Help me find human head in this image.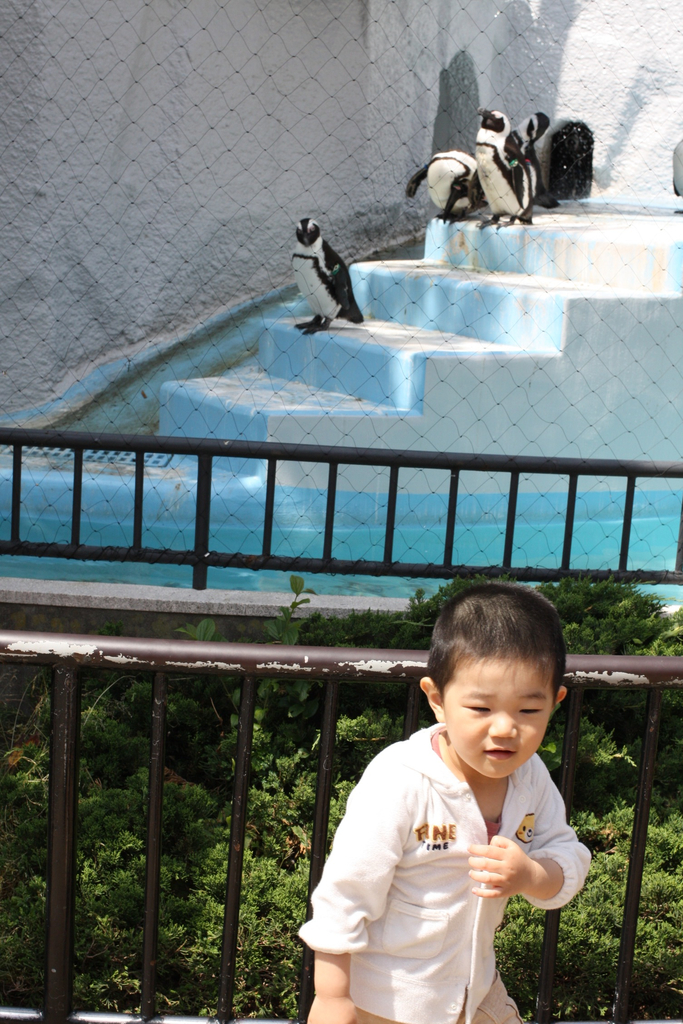
Found it: {"left": 422, "top": 598, "right": 580, "bottom": 792}.
